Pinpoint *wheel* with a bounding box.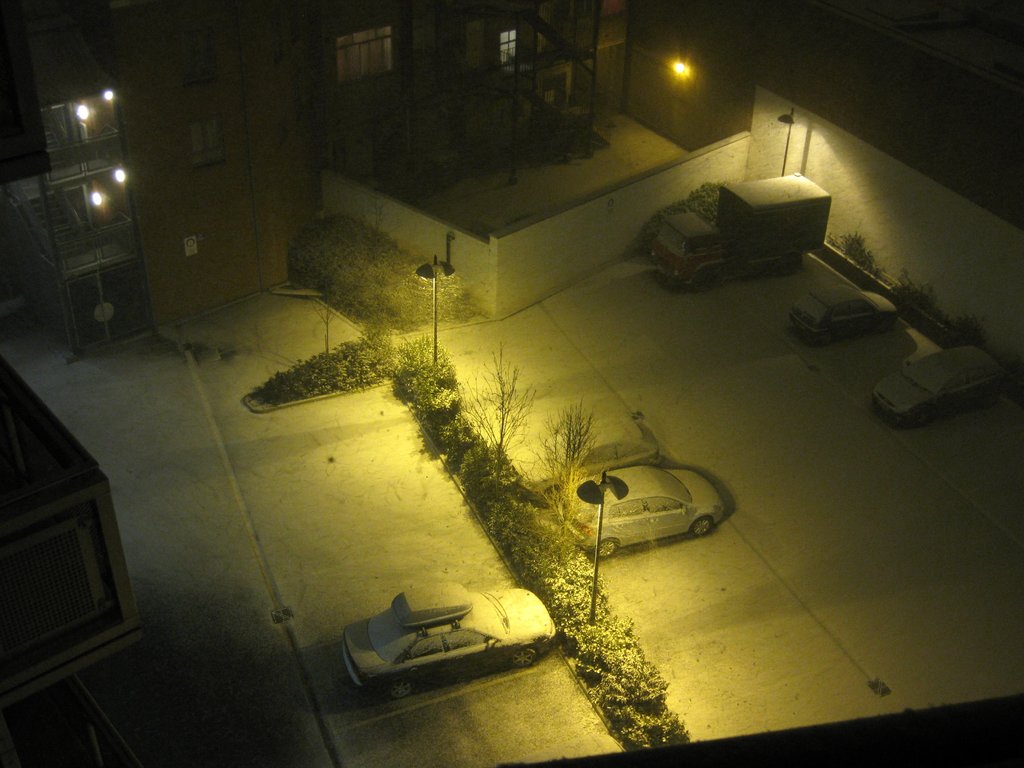
543, 485, 558, 499.
